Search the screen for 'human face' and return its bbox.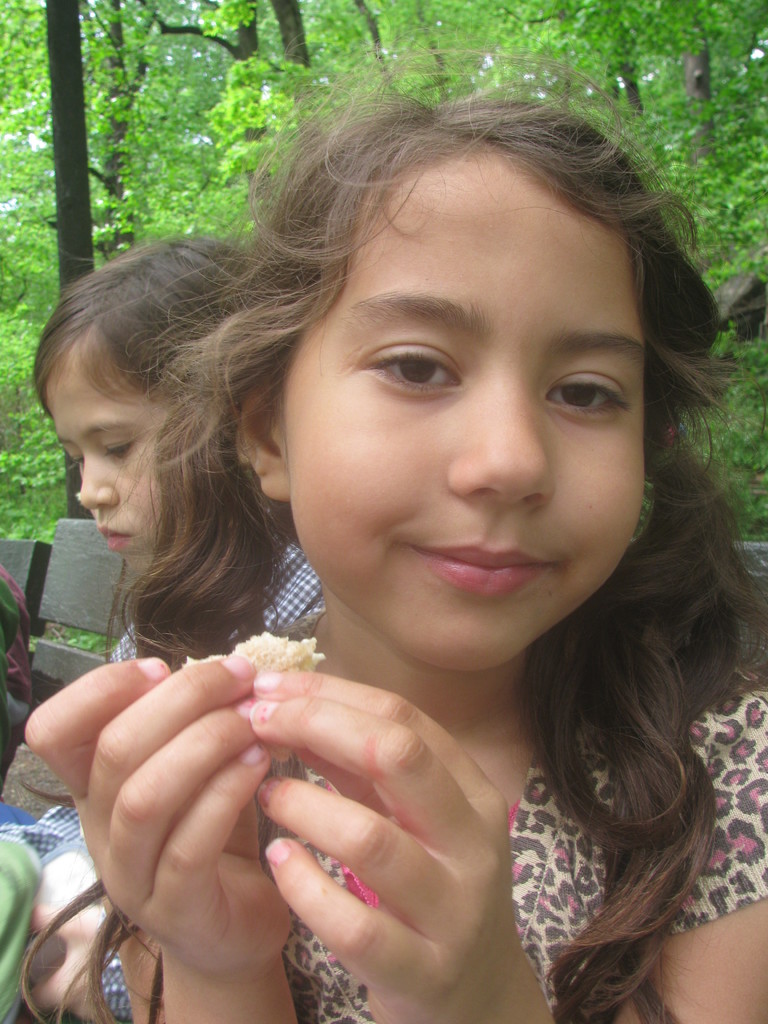
Found: 273:154:648:672.
